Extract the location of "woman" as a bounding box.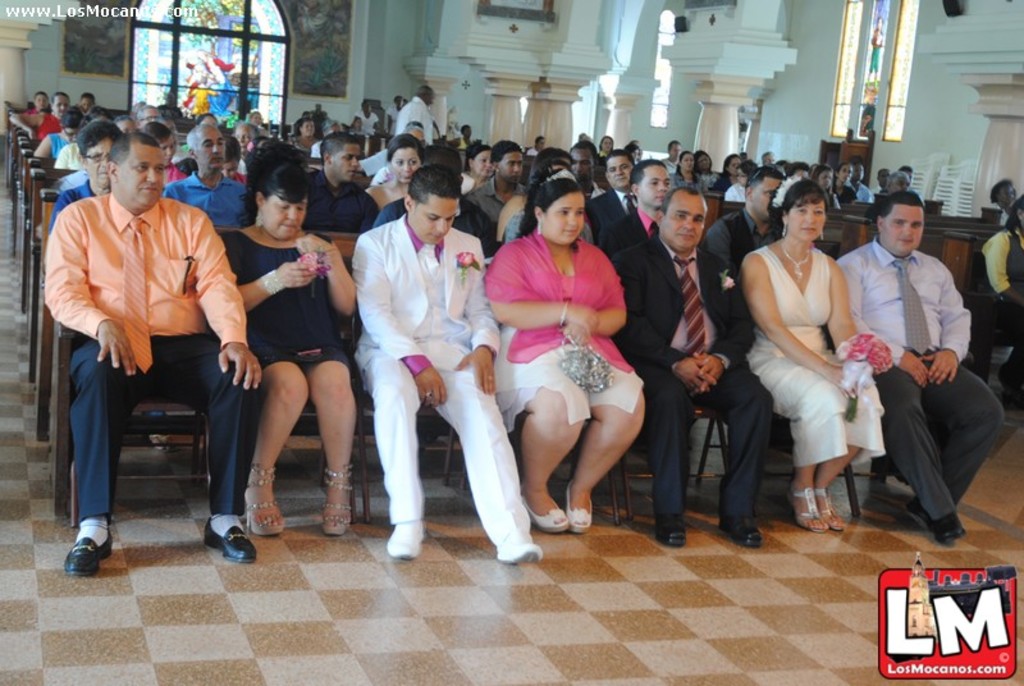
region(977, 201, 1023, 399).
